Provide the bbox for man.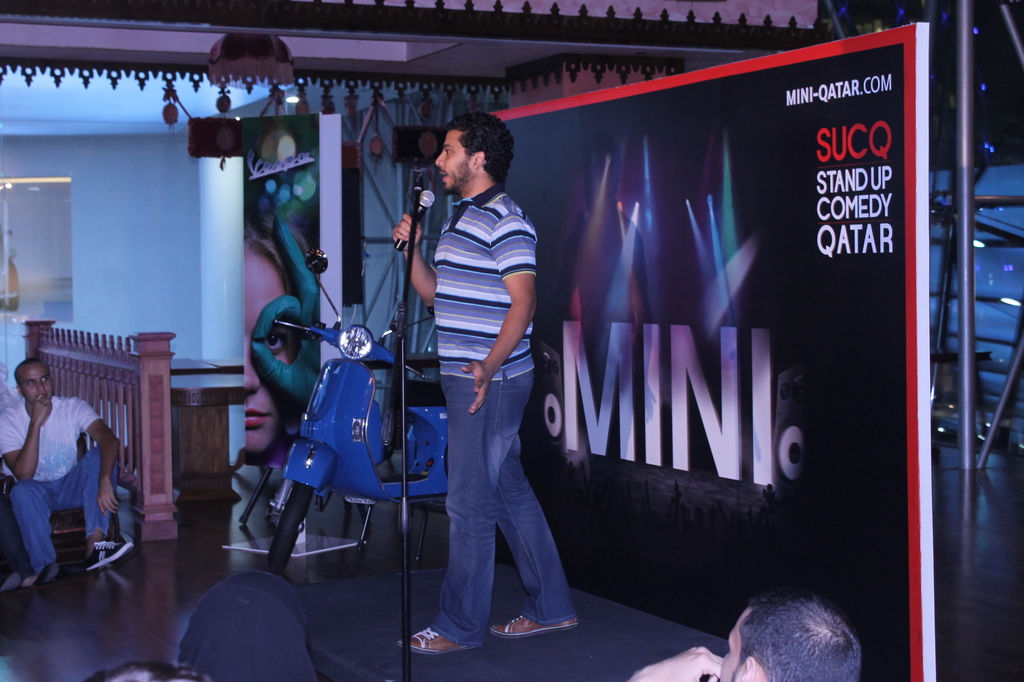
crop(629, 590, 861, 681).
